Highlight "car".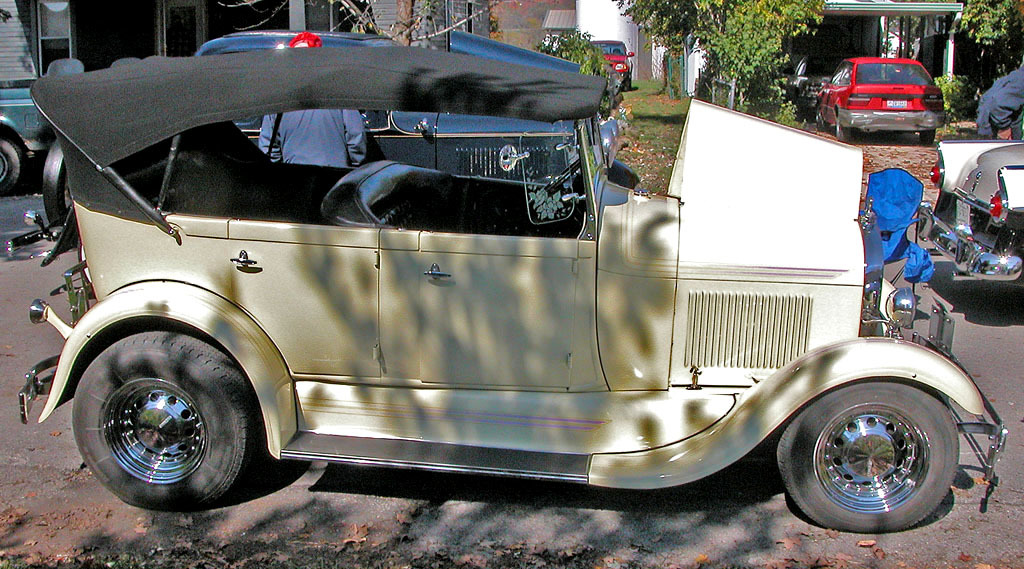
Highlighted region: left=180, top=31, right=636, bottom=164.
